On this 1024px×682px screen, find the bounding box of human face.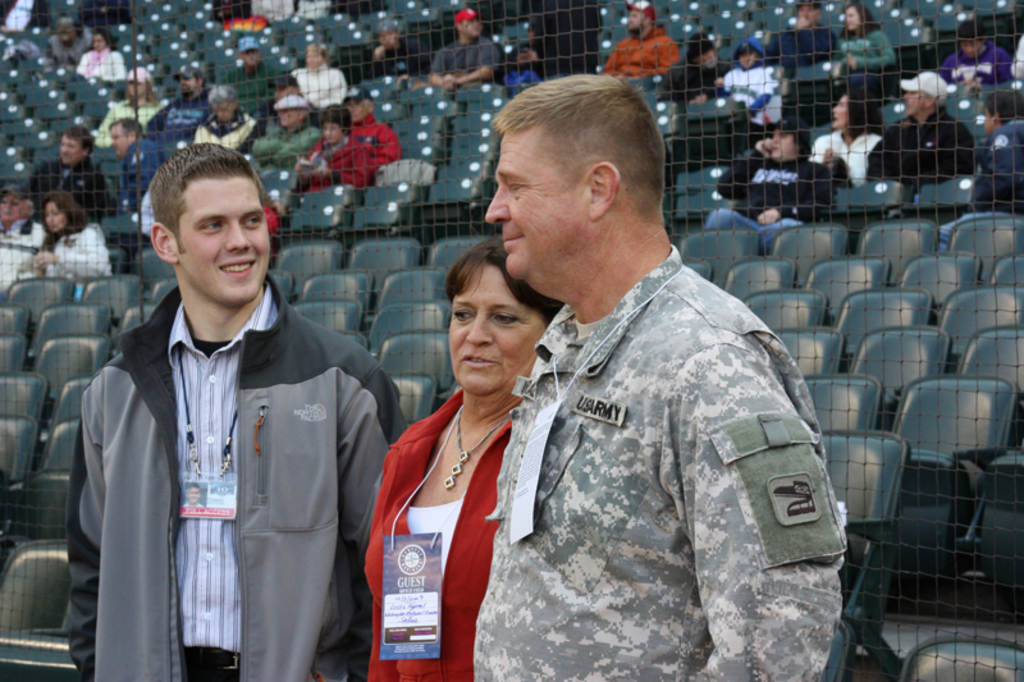
Bounding box: {"x1": 110, "y1": 125, "x2": 136, "y2": 155}.
